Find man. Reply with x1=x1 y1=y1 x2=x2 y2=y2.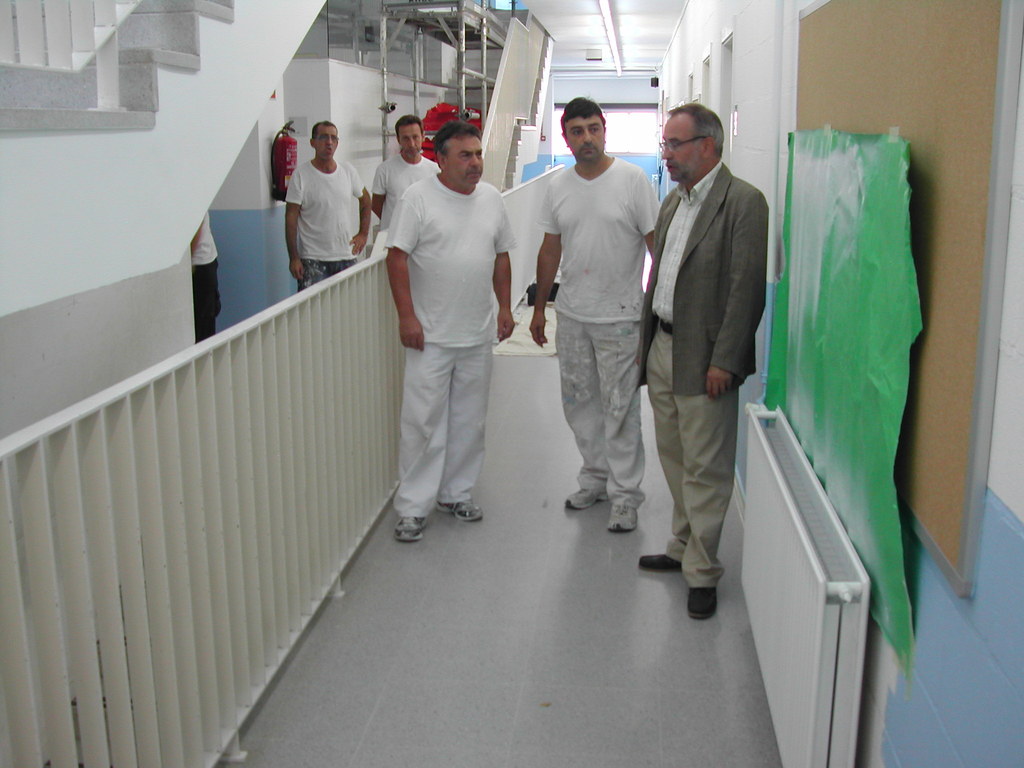
x1=528 y1=94 x2=663 y2=529.
